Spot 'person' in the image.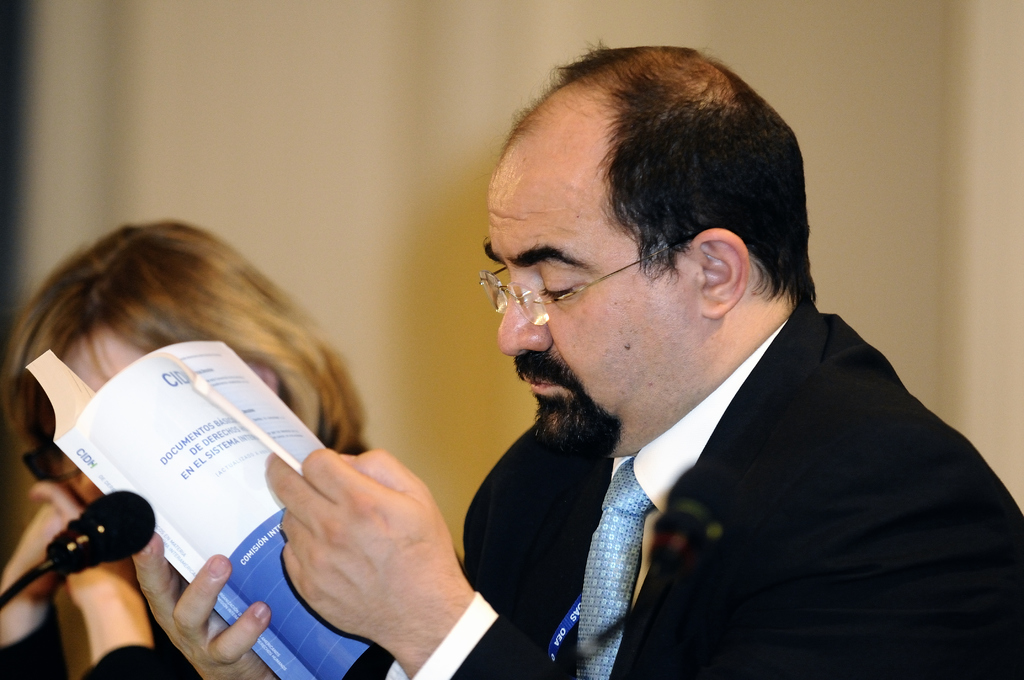
'person' found at x1=0 y1=223 x2=372 y2=679.
